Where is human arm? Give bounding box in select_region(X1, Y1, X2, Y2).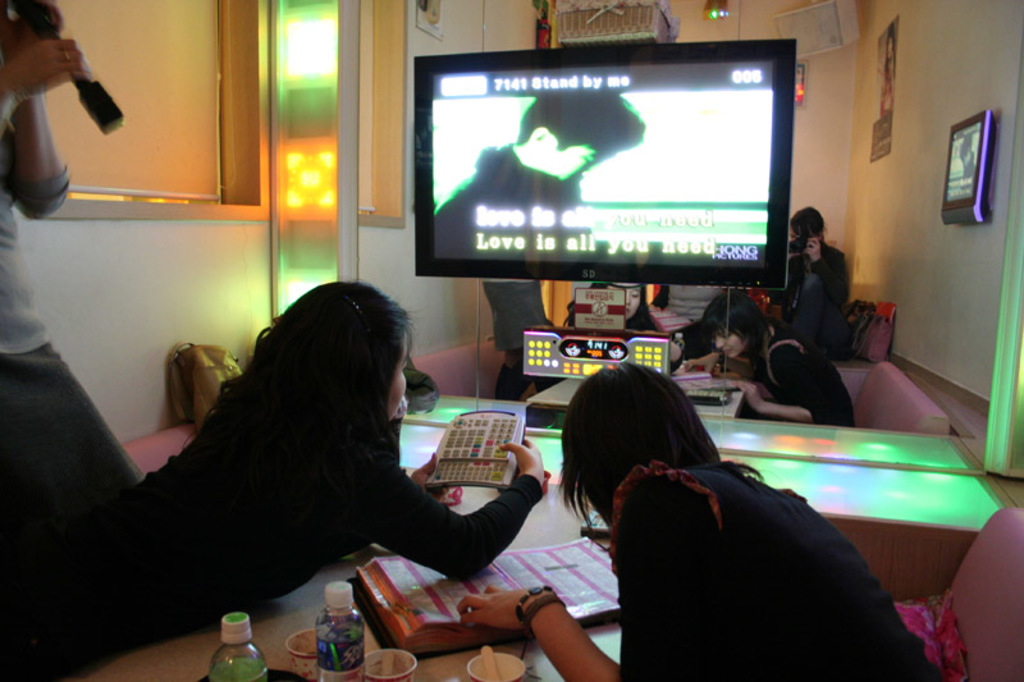
select_region(348, 459, 545, 583).
